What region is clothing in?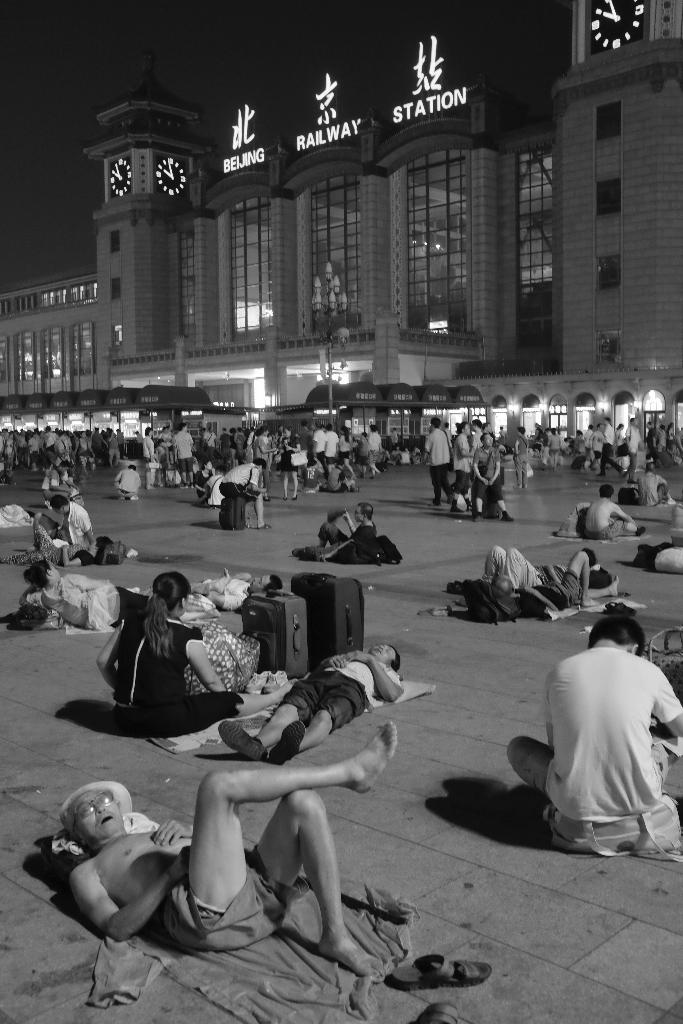
[366,432,387,463].
